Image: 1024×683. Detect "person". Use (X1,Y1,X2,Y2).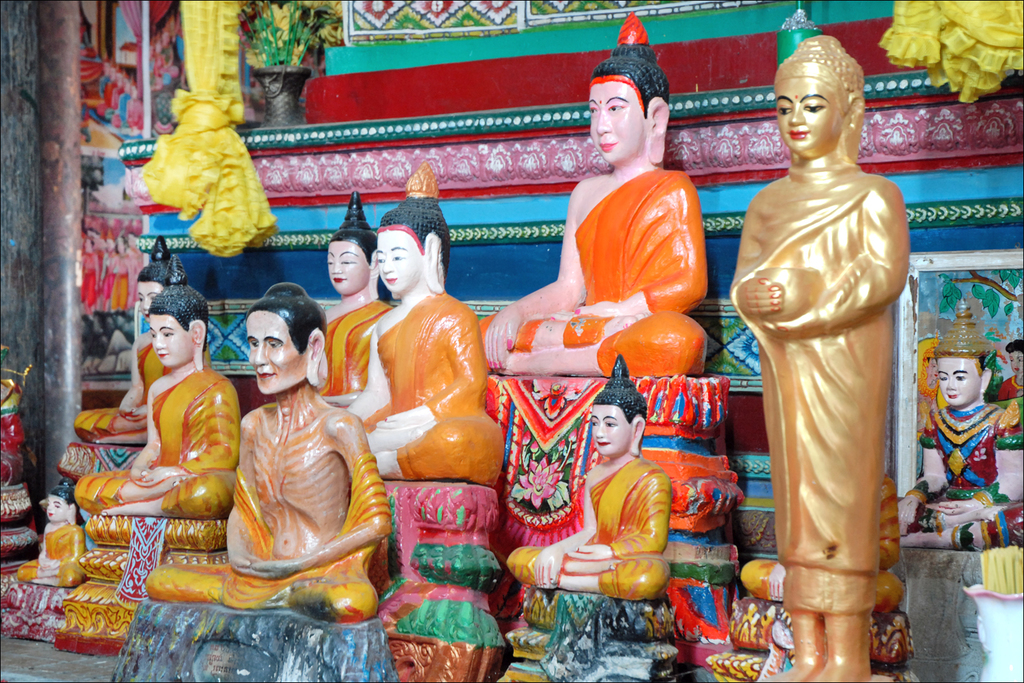
(507,355,669,595).
